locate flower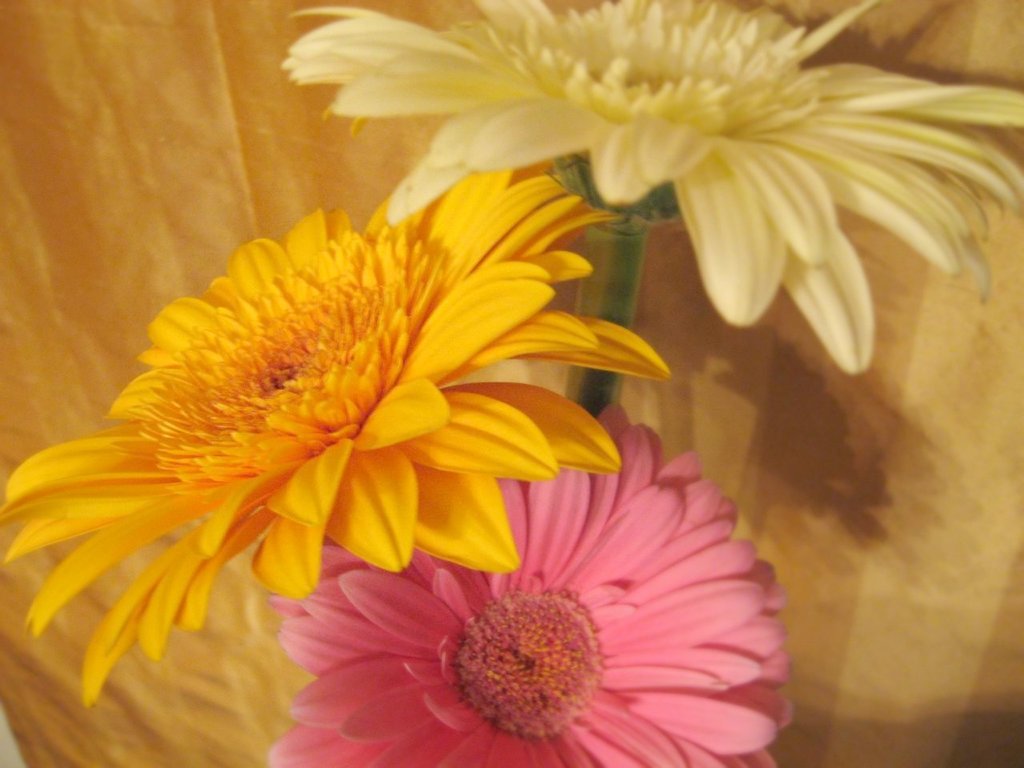
(270,0,1023,387)
